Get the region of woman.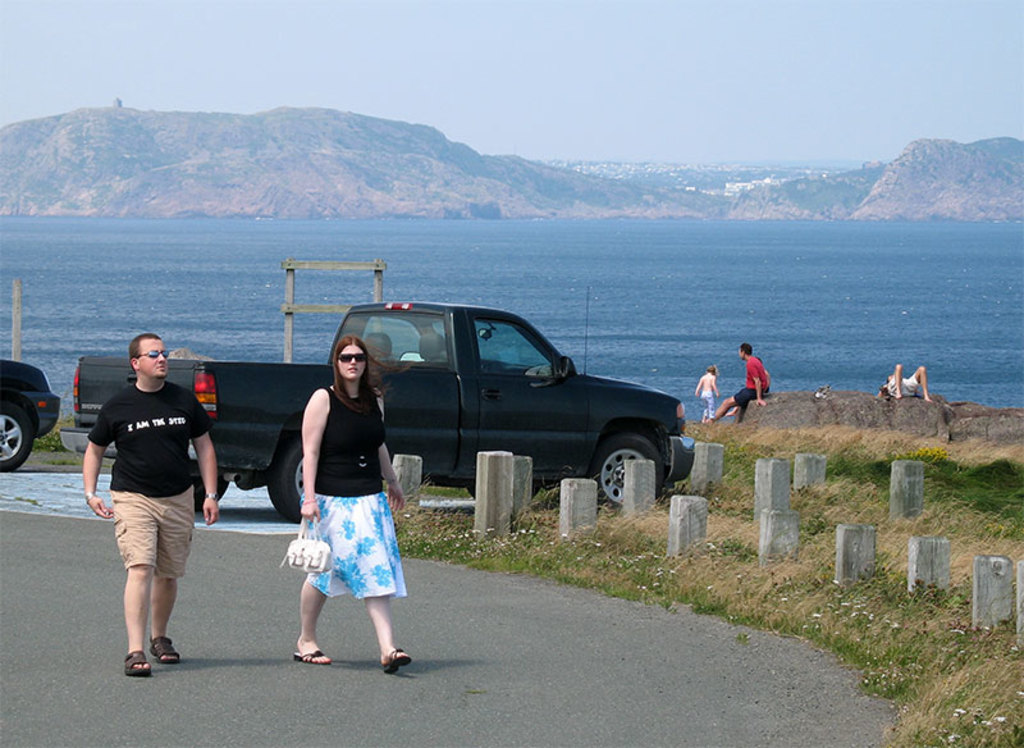
289:330:421:681.
